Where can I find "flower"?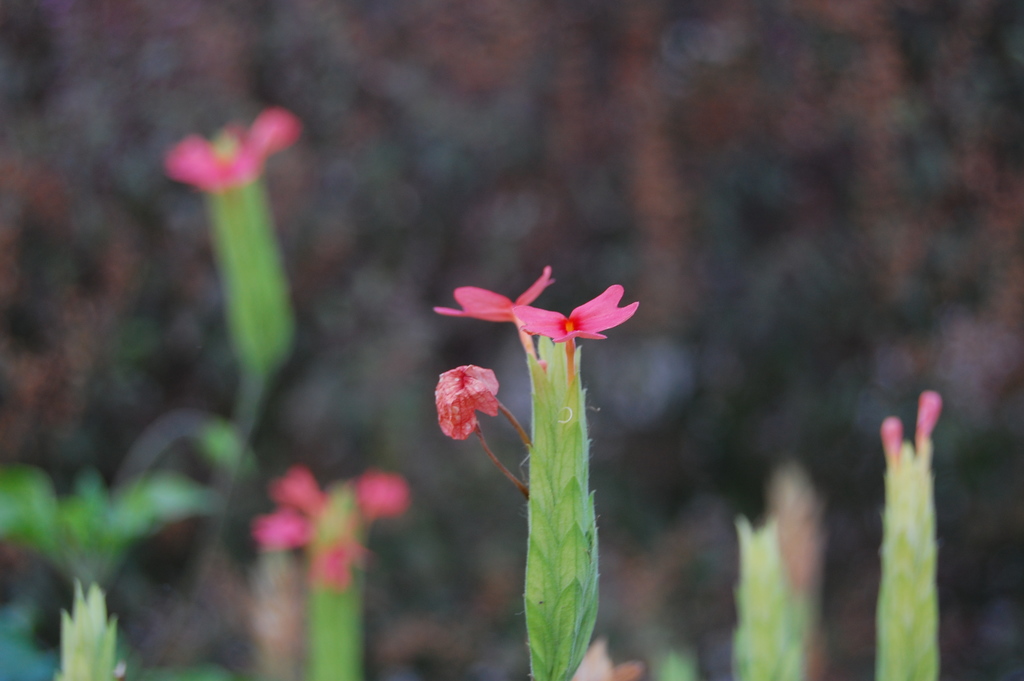
You can find it at 428,265,556,341.
